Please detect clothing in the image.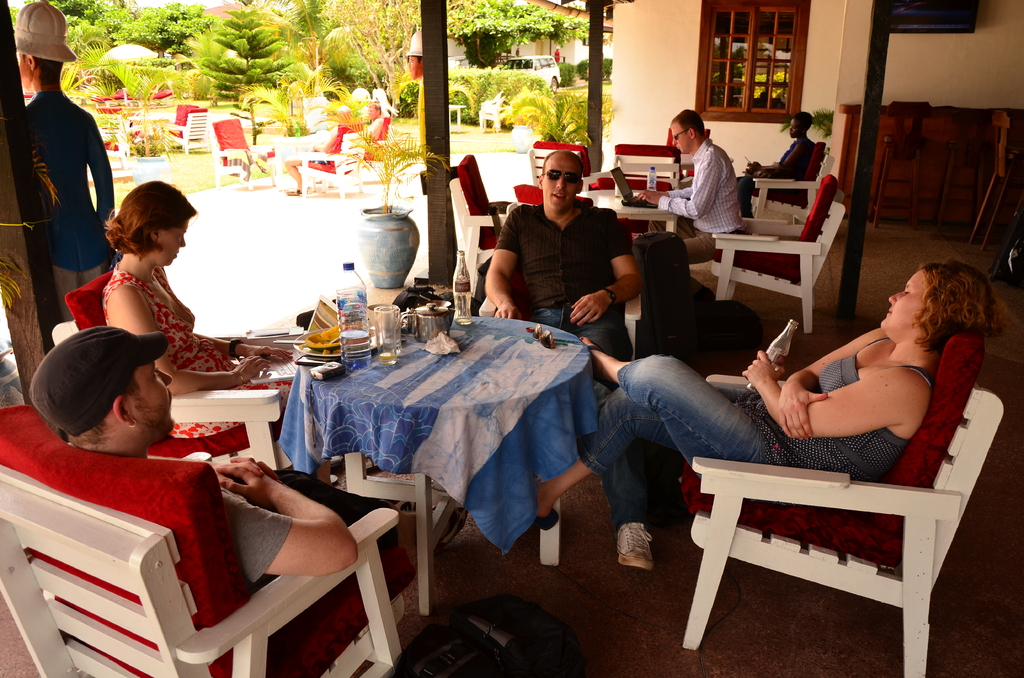
655/134/751/267.
